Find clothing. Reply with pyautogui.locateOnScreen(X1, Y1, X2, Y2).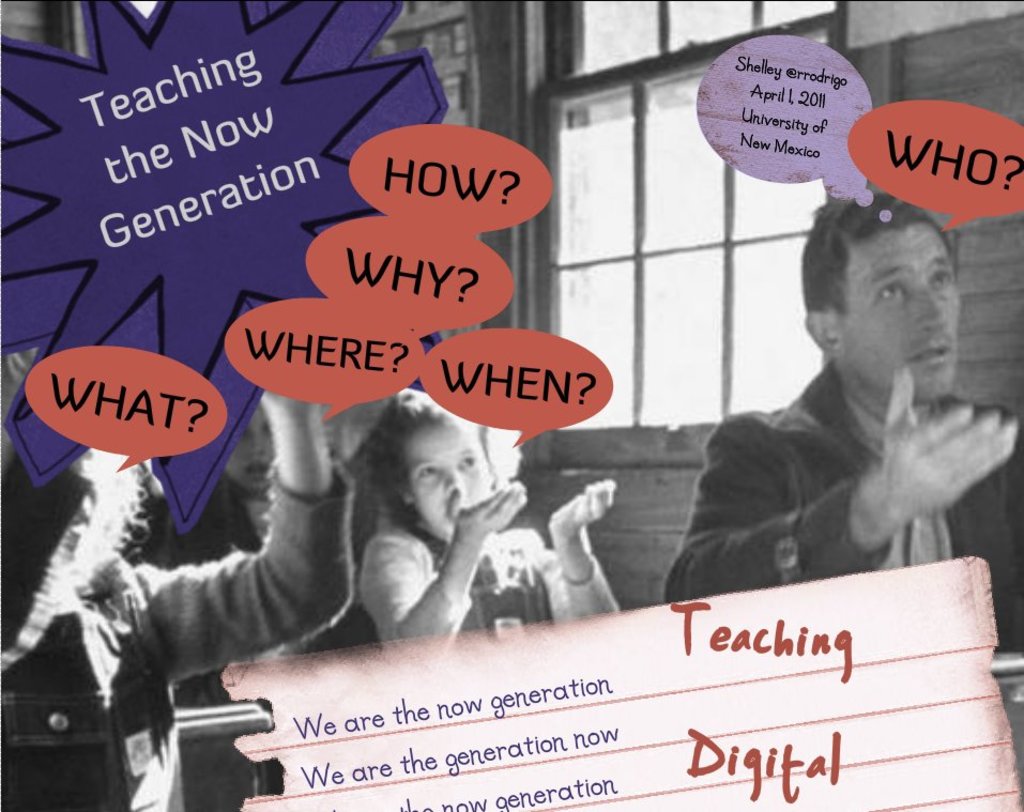
pyautogui.locateOnScreen(652, 273, 997, 615).
